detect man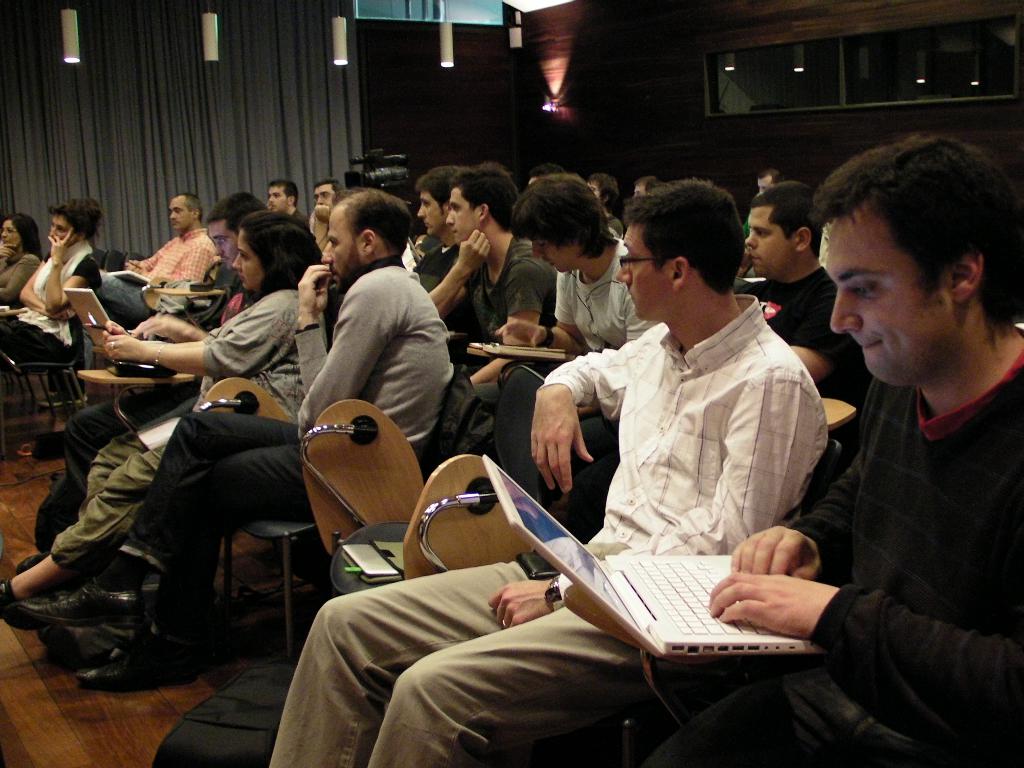
x1=6, y1=188, x2=464, y2=691
